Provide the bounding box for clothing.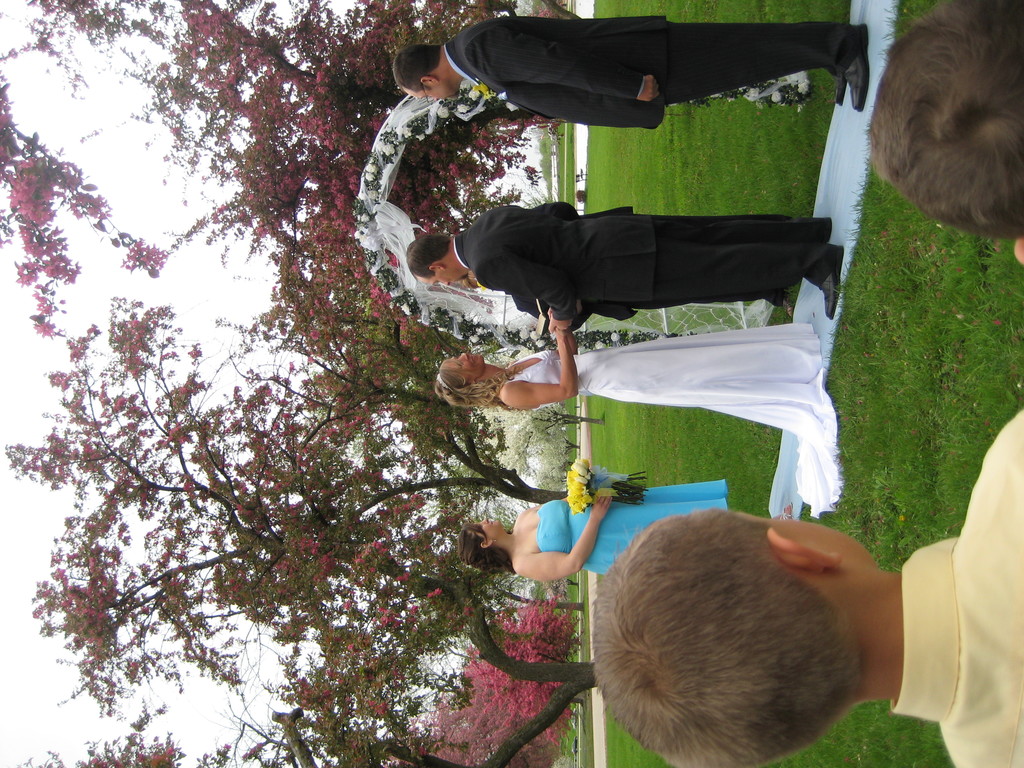
[x1=499, y1=317, x2=842, y2=515].
